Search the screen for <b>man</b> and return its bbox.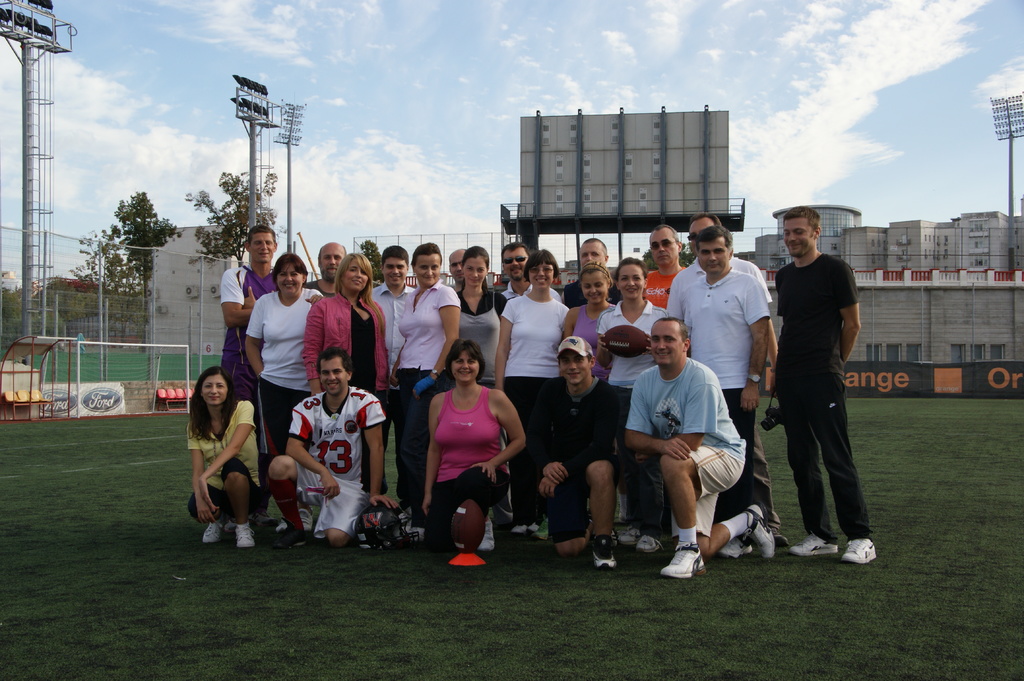
Found: (left=666, top=212, right=781, bottom=529).
